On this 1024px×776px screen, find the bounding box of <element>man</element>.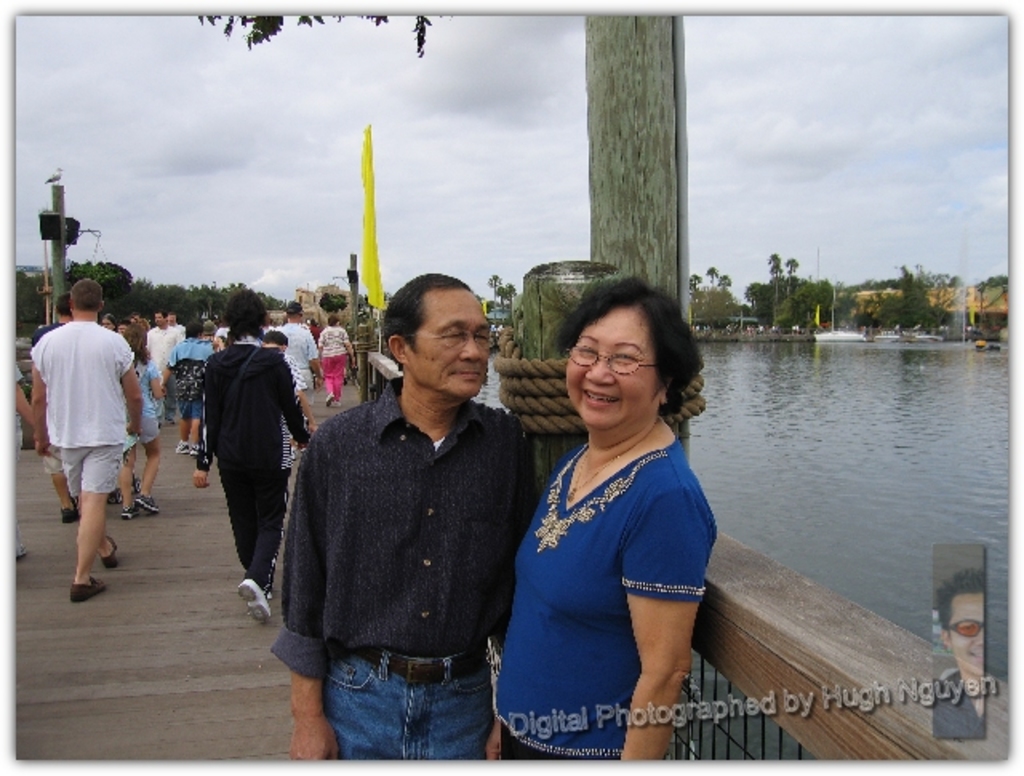
Bounding box: left=168, top=310, right=189, bottom=344.
